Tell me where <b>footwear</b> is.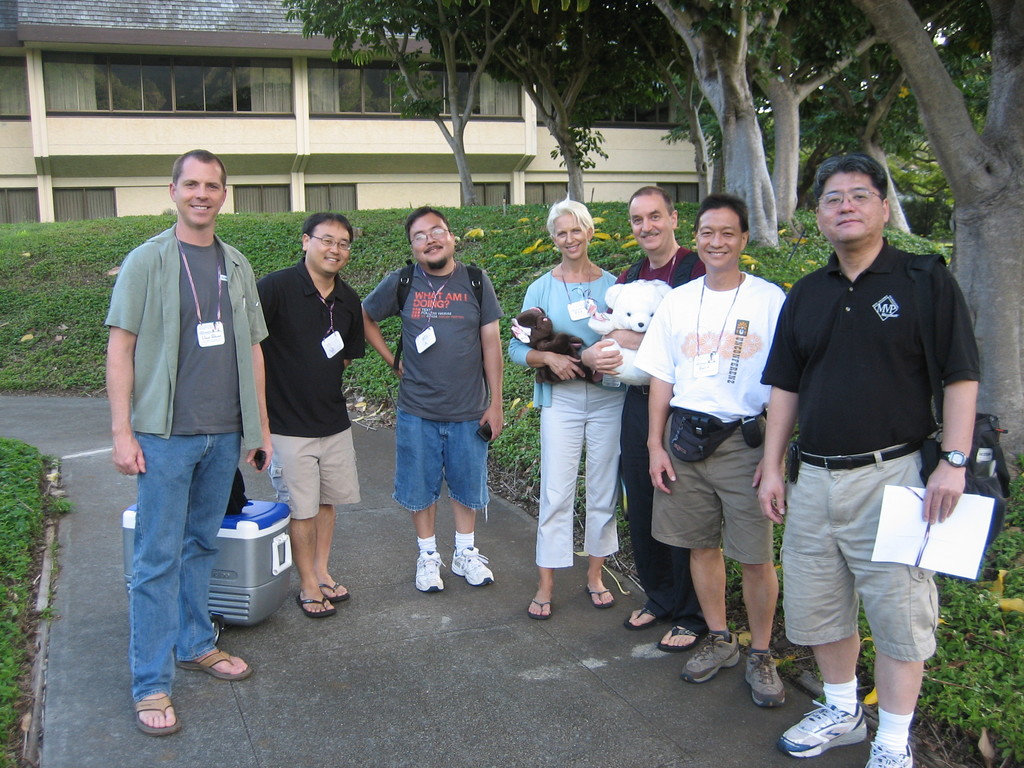
<b>footwear</b> is at x1=173, y1=644, x2=255, y2=684.
